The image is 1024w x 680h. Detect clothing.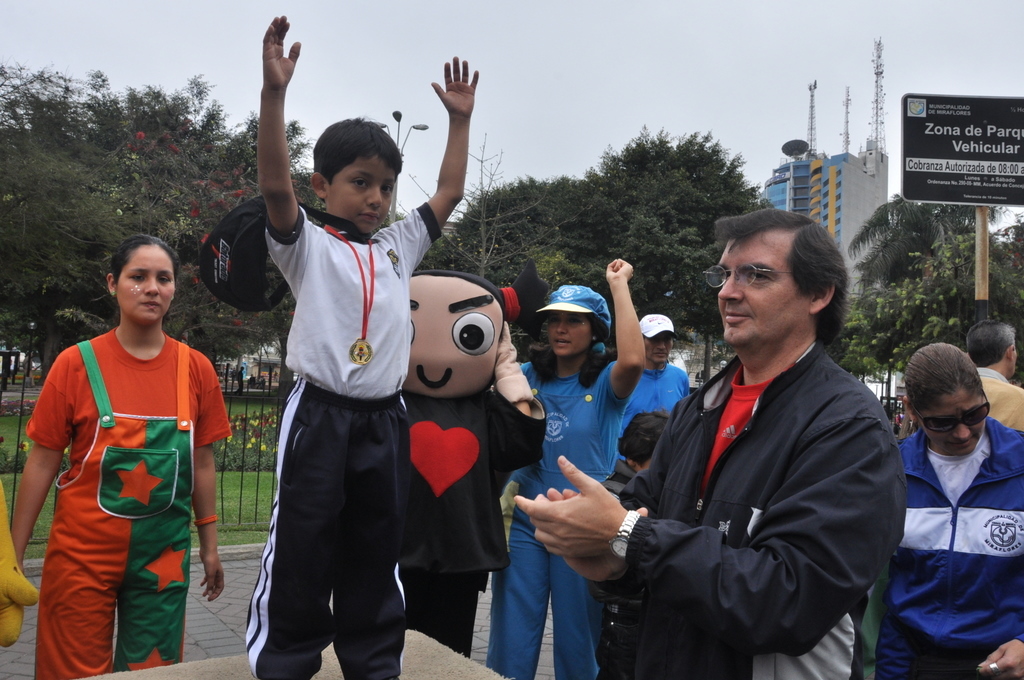
Detection: x1=873 y1=415 x2=1022 y2=679.
